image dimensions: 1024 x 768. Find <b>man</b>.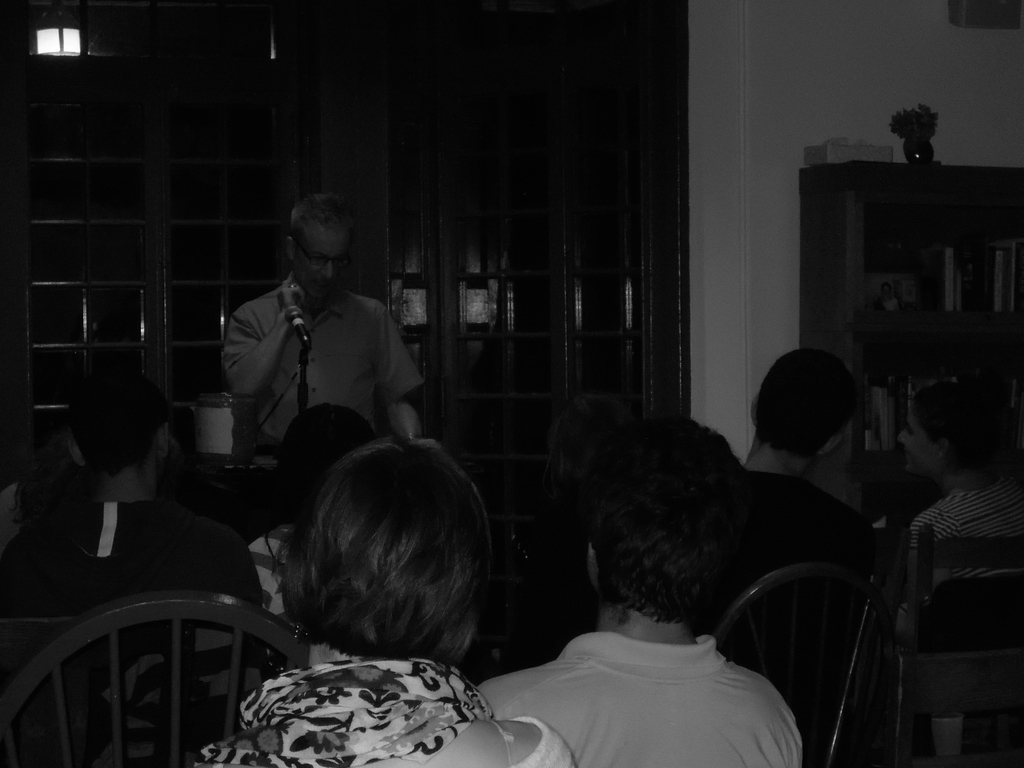
bbox(200, 204, 443, 506).
